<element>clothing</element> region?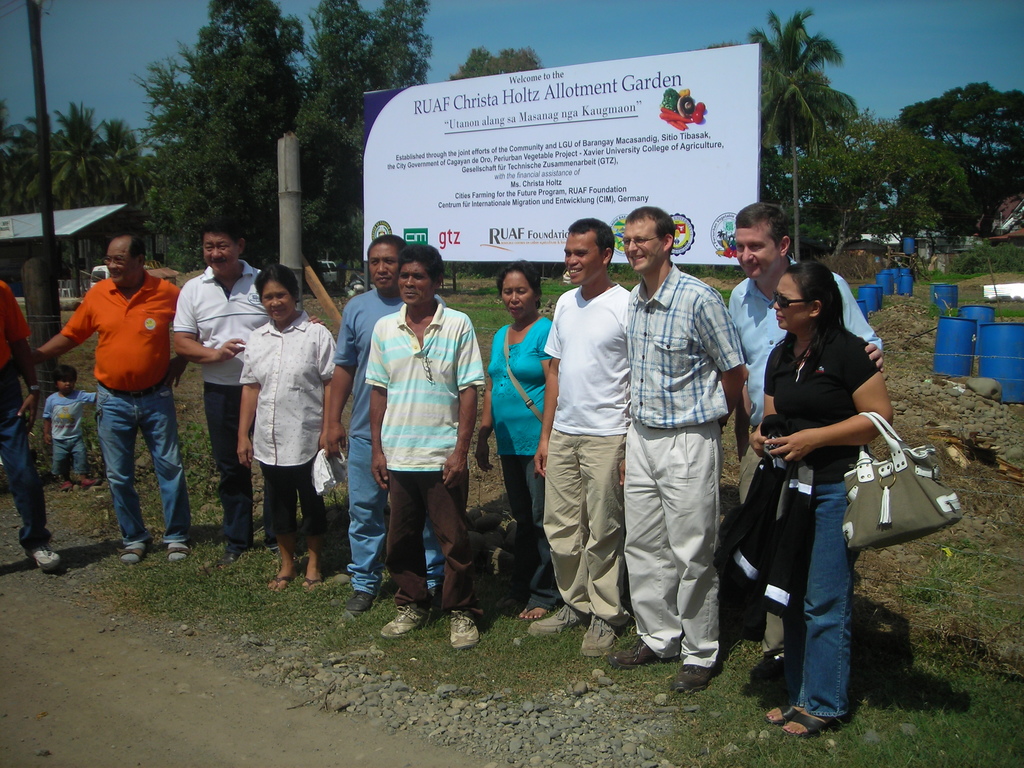
723/262/888/455
